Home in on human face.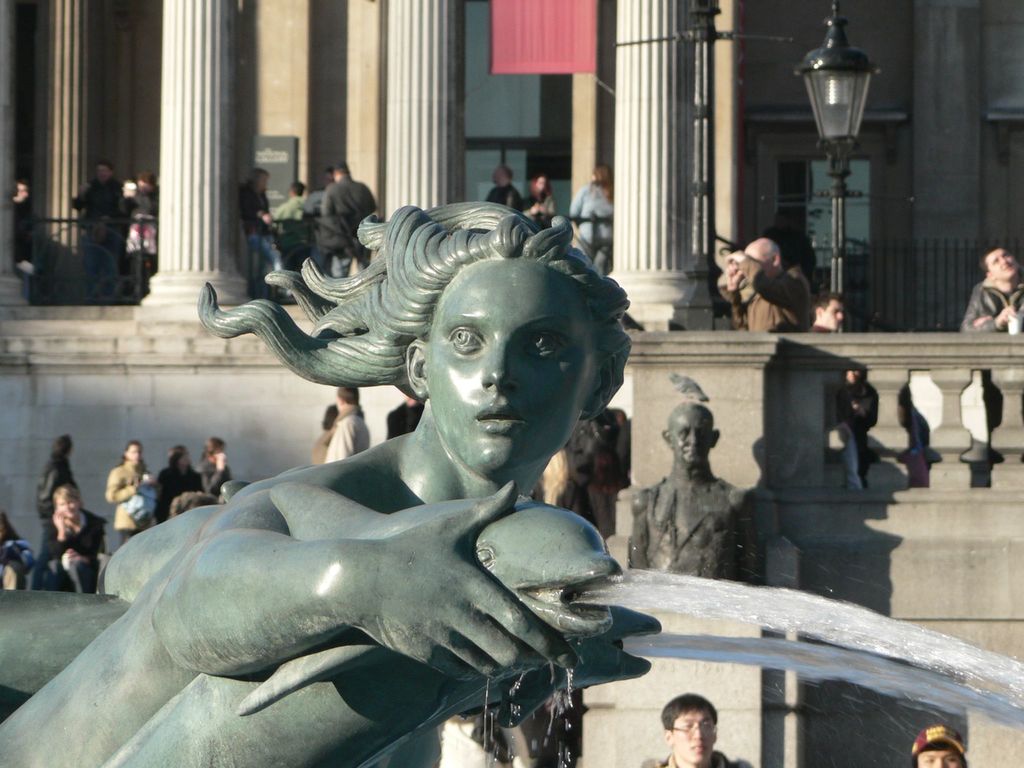
Homed in at {"x1": 675, "y1": 417, "x2": 709, "y2": 462}.
